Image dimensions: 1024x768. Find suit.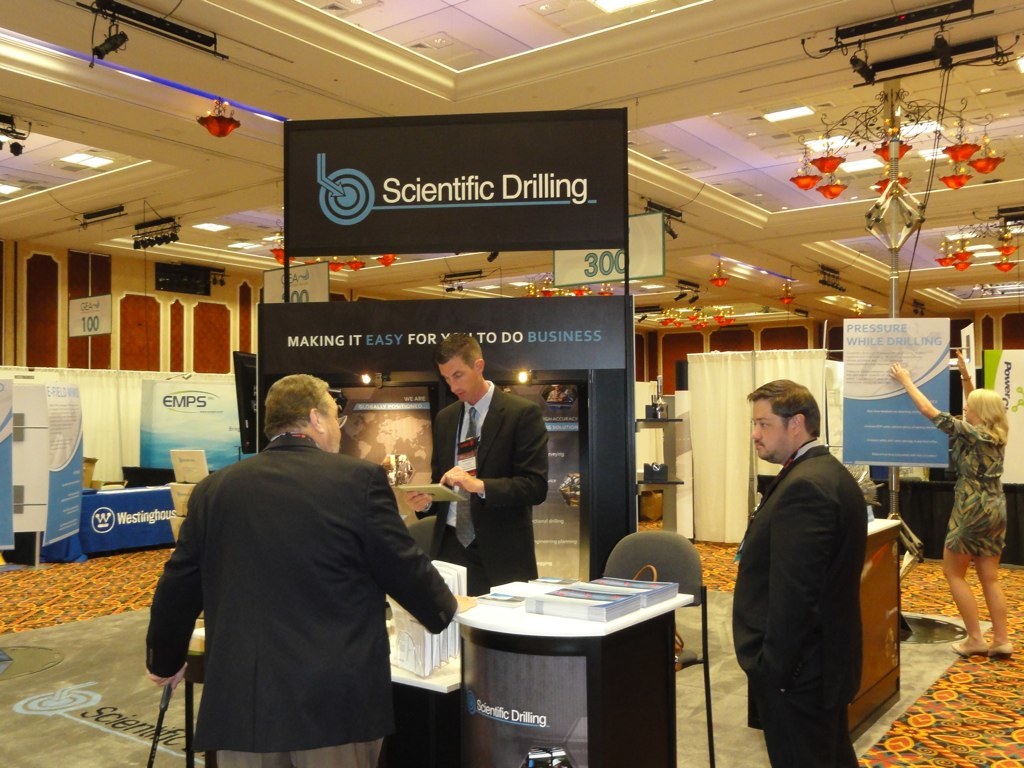
x1=730, y1=433, x2=866, y2=767.
